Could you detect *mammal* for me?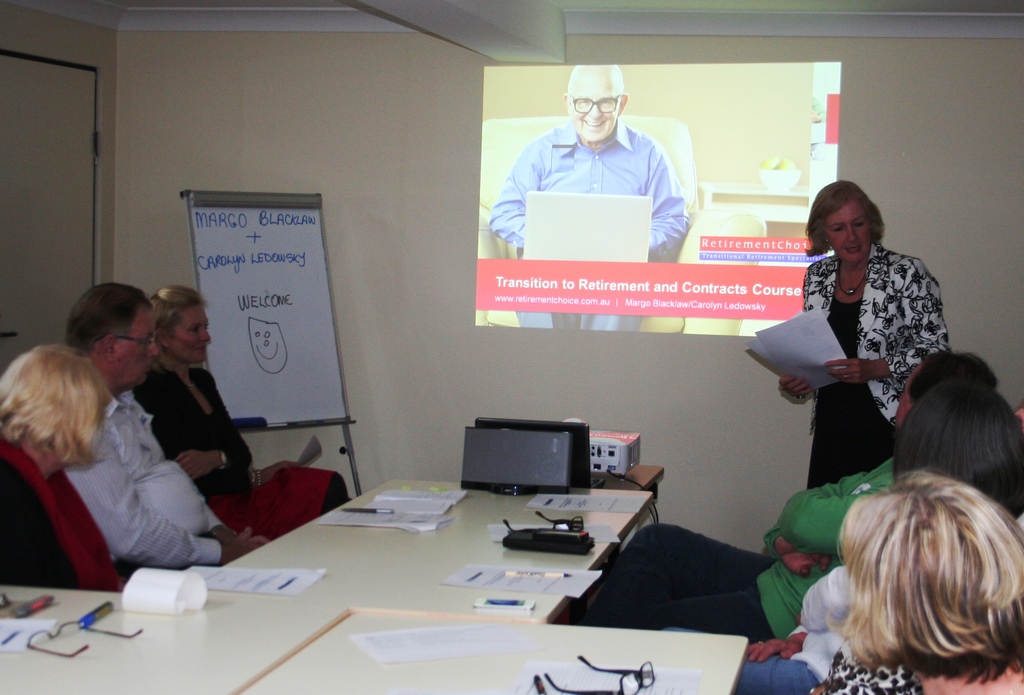
Detection result: <bbox>731, 381, 1023, 694</bbox>.
